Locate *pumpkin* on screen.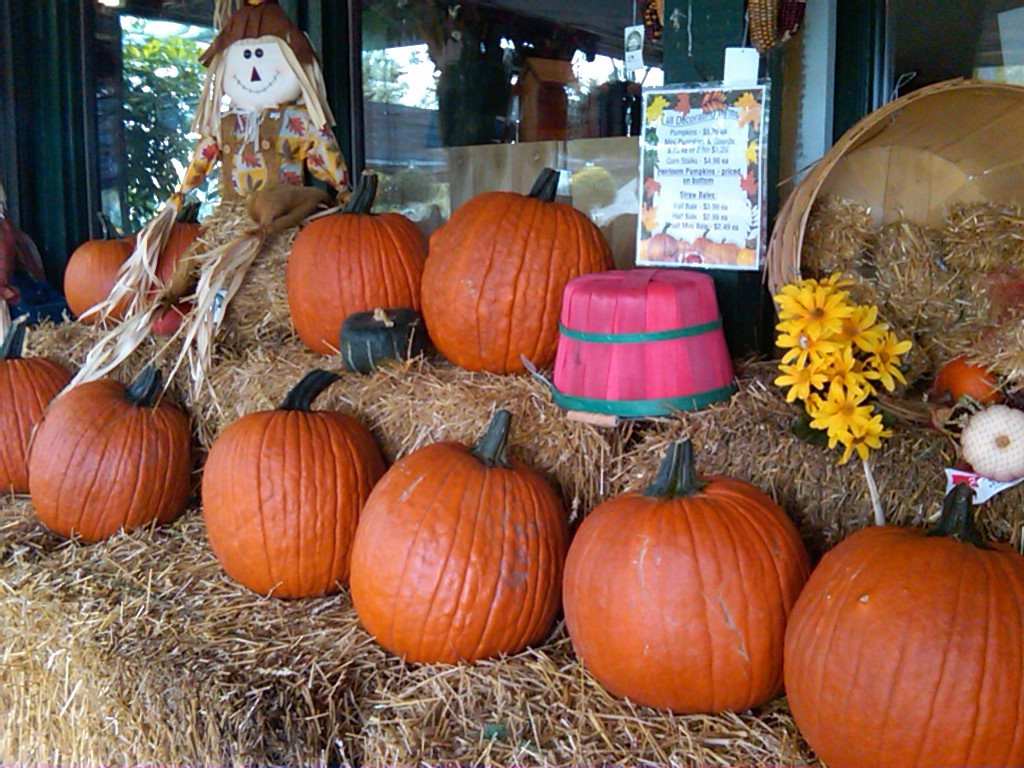
On screen at <box>422,163,616,373</box>.
